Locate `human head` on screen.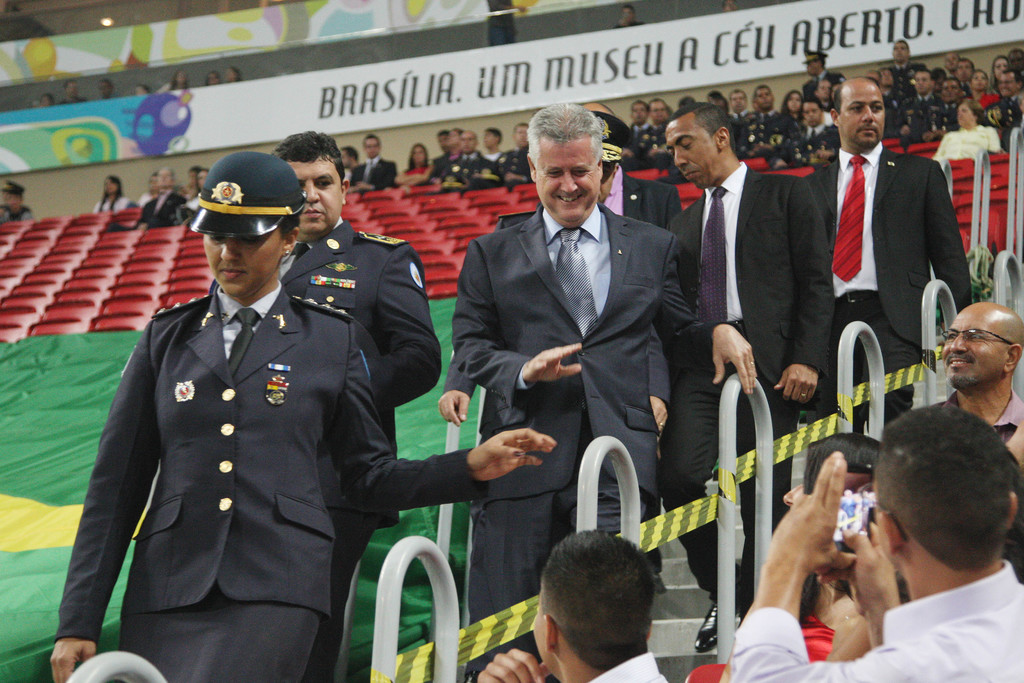
On screen at 953/101/984/130.
